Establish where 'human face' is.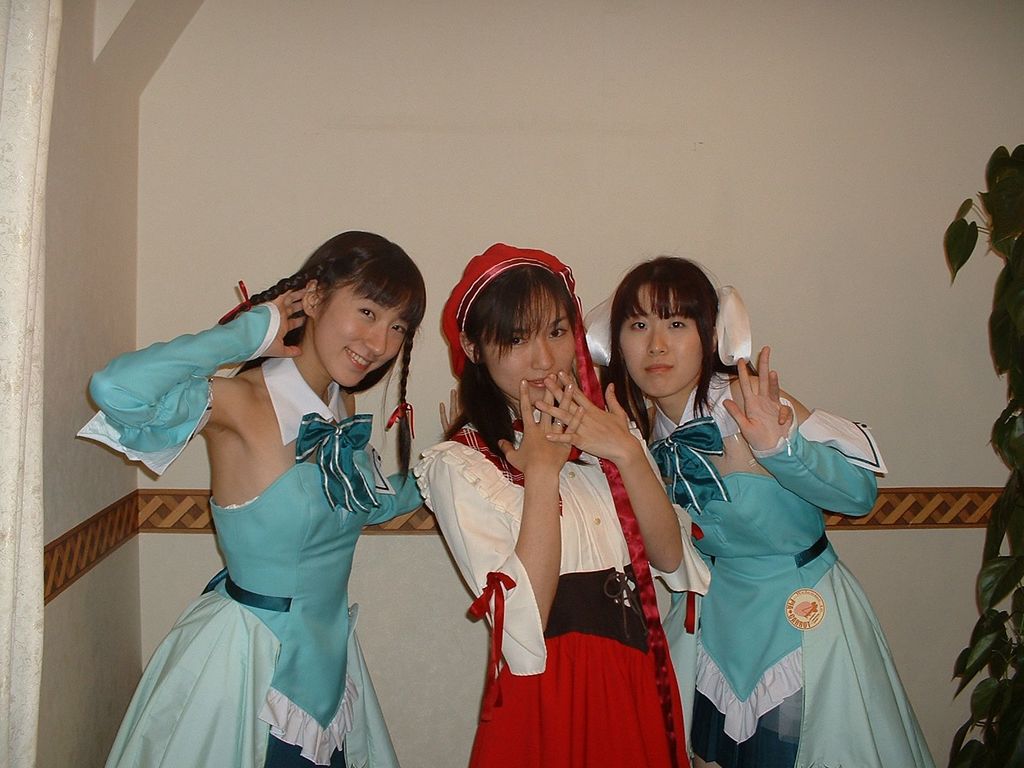
Established at {"x1": 620, "y1": 280, "x2": 703, "y2": 396}.
